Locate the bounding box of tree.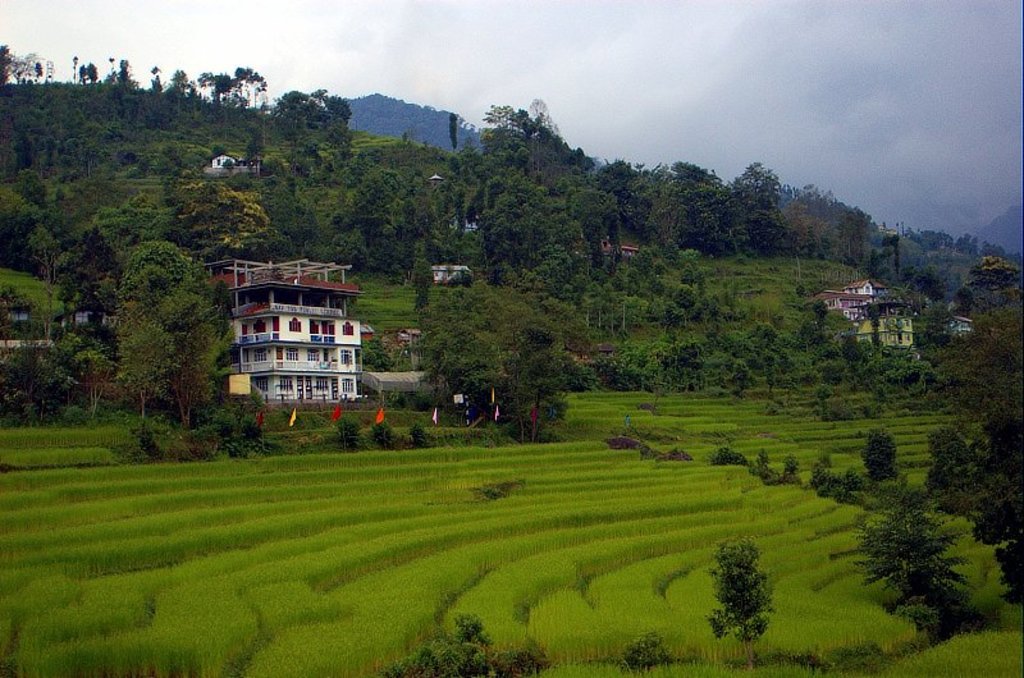
Bounding box: (600, 169, 658, 256).
